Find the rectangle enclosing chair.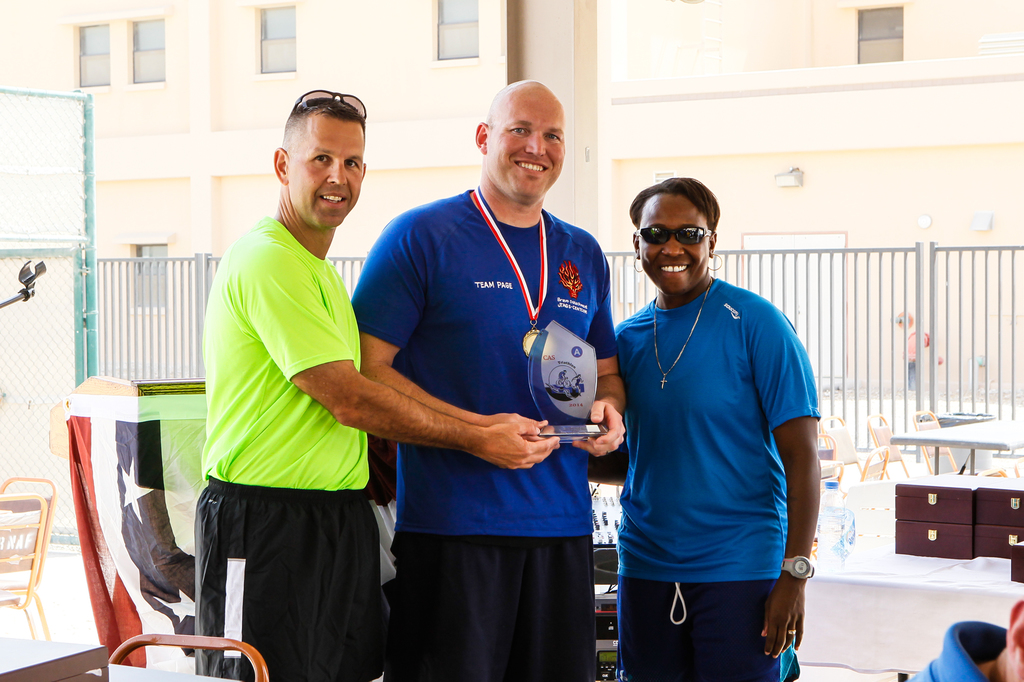
select_region(813, 435, 842, 479).
